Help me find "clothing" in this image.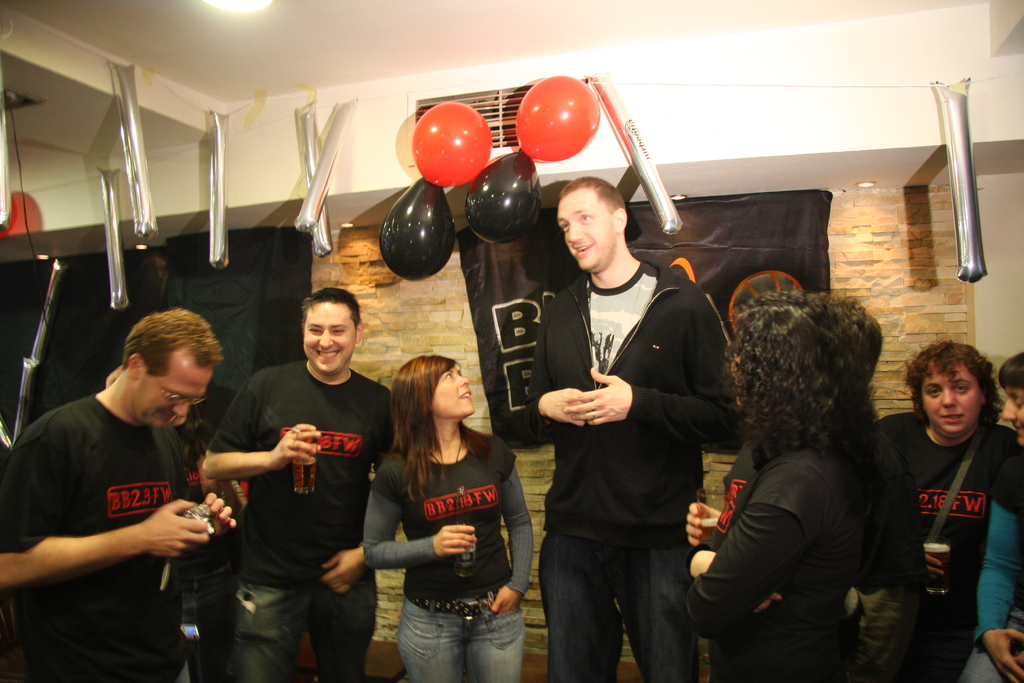
Found it: x1=545, y1=524, x2=700, y2=678.
